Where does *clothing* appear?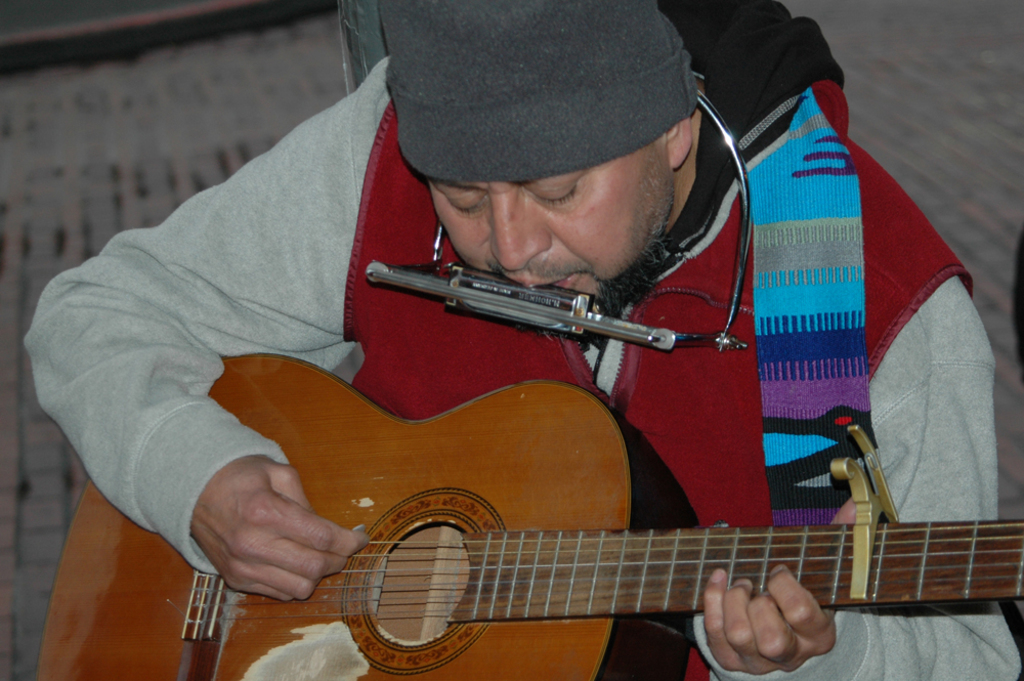
Appears at select_region(18, 0, 1022, 680).
